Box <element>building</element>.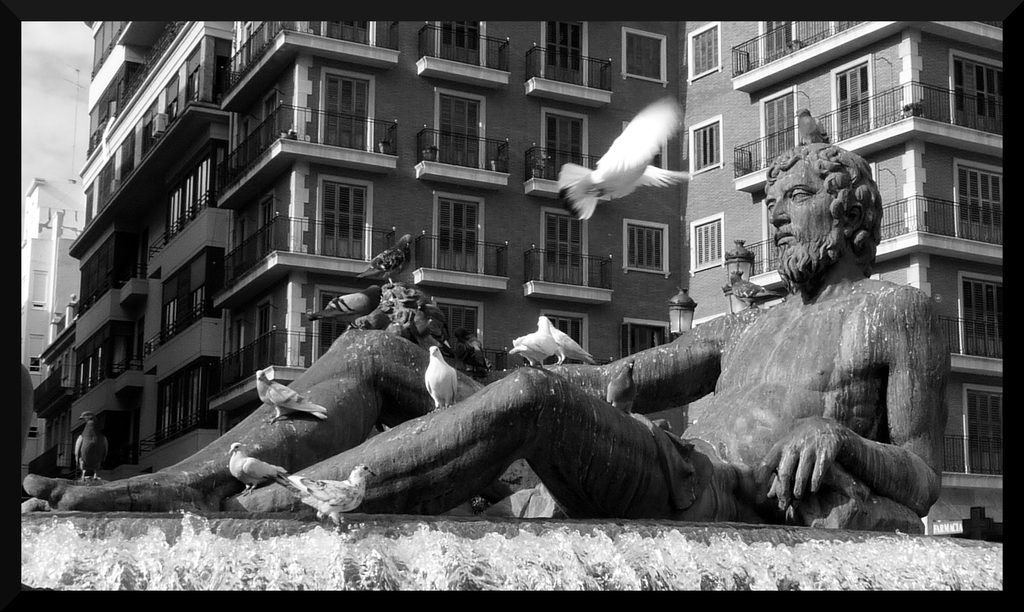
<box>16,22,1004,542</box>.
